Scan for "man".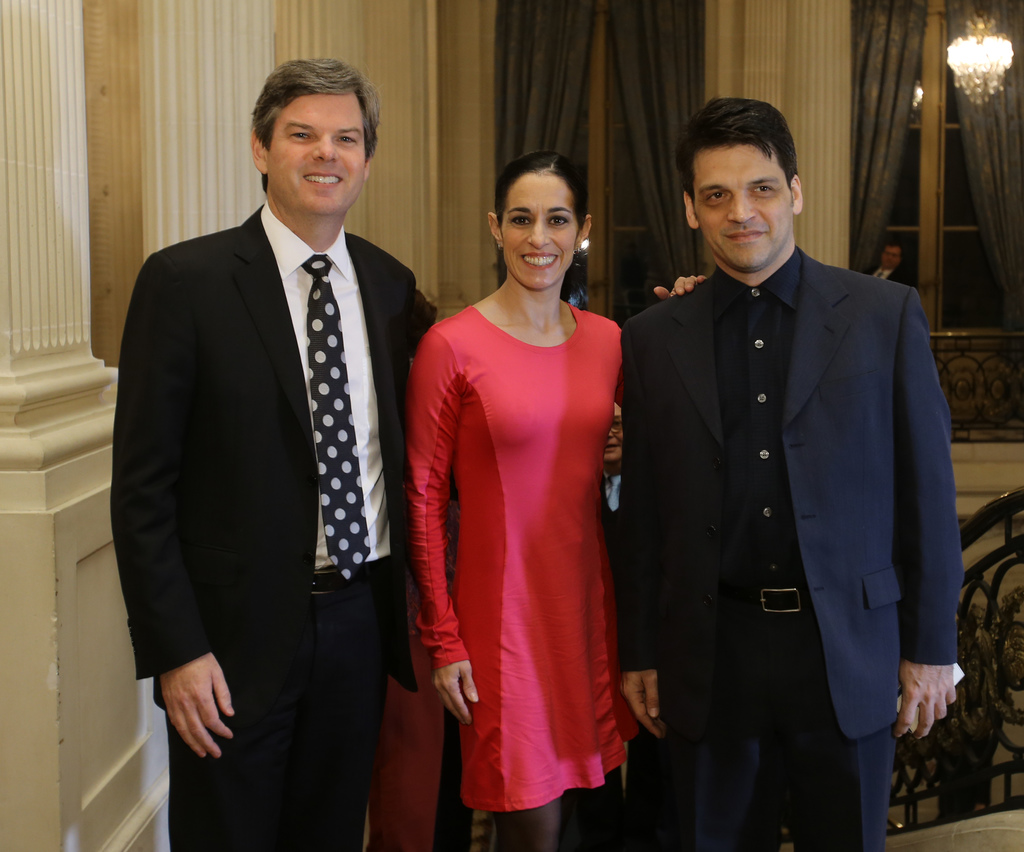
Scan result: 595/405/627/547.
